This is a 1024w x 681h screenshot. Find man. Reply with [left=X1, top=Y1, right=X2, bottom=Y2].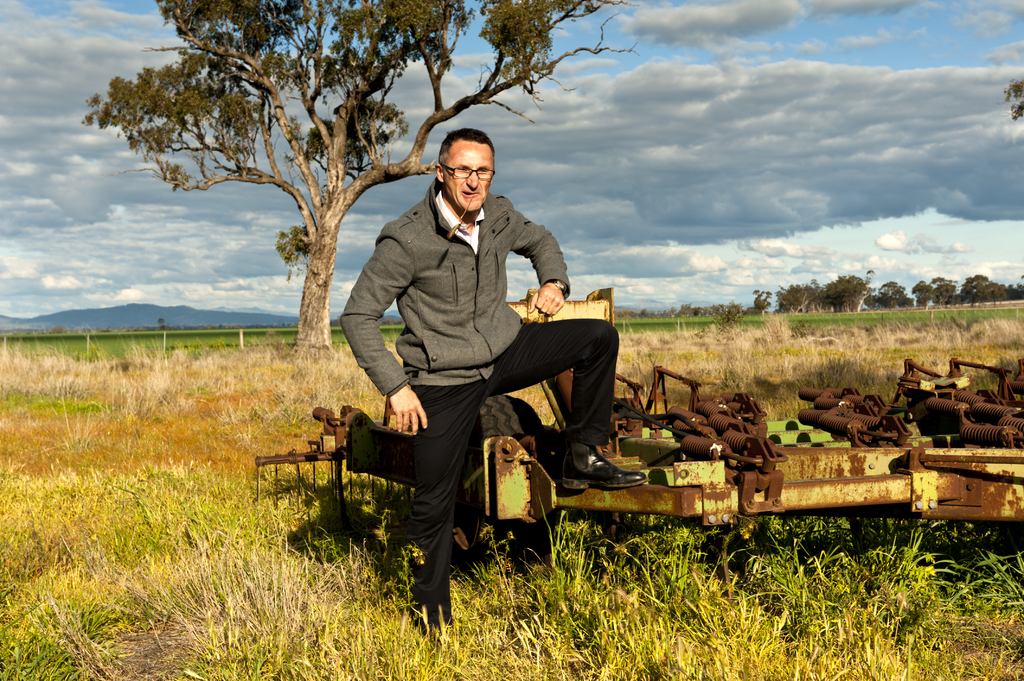
[left=344, top=129, right=646, bottom=636].
